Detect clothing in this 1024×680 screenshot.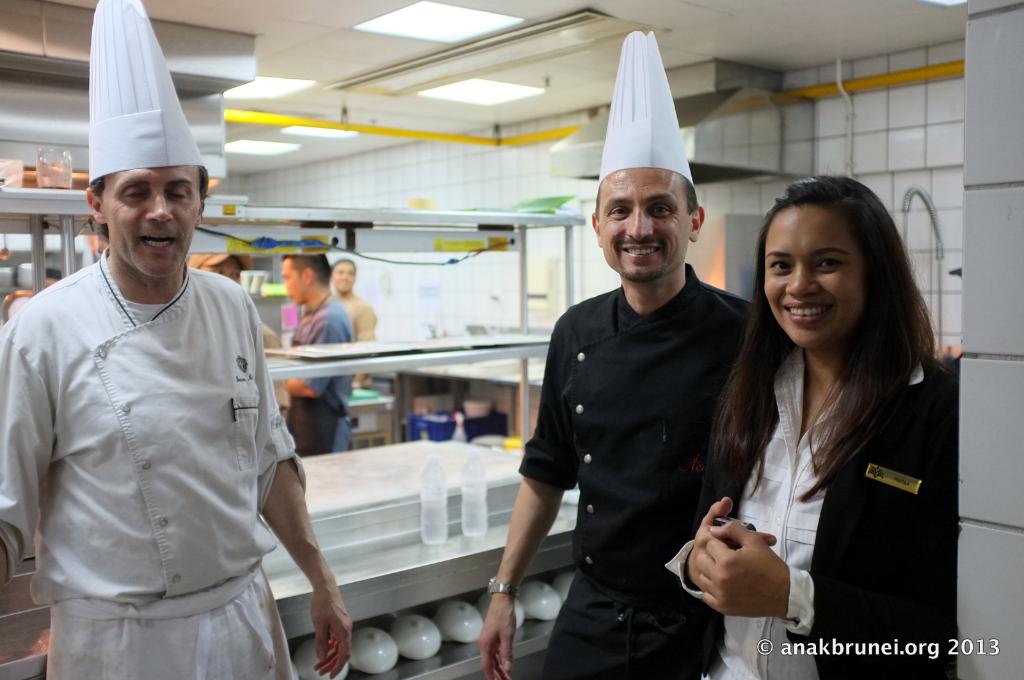
Detection: locate(0, 213, 310, 666).
